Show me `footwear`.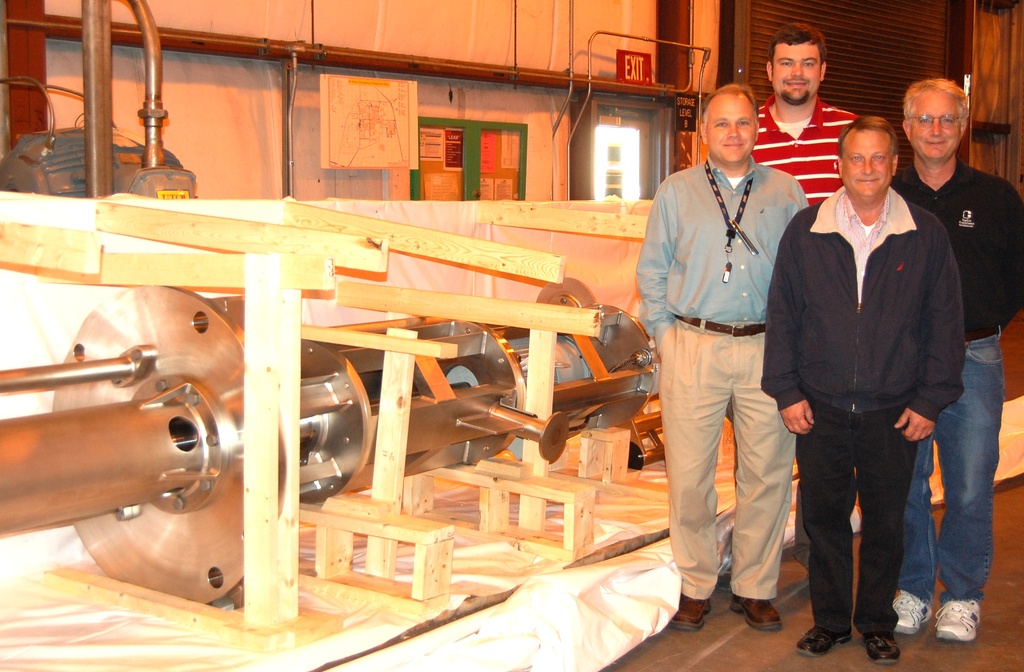
`footwear` is here: <bbox>863, 634, 900, 664</bbox>.
